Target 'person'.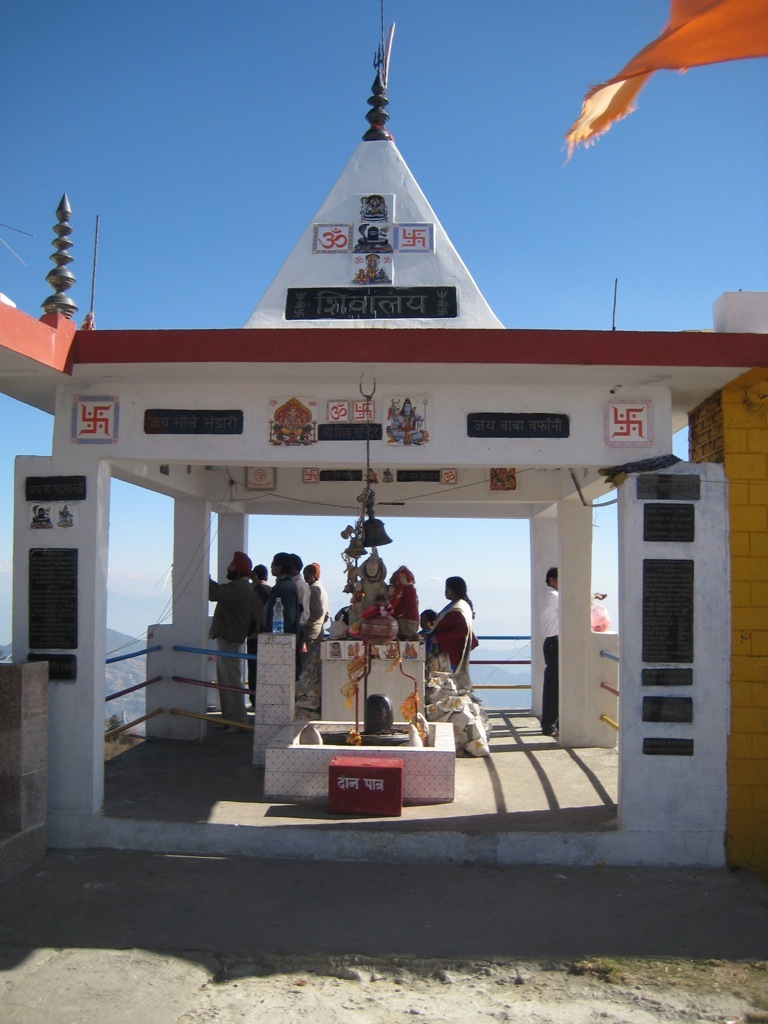
Target region: BBox(306, 565, 327, 661).
